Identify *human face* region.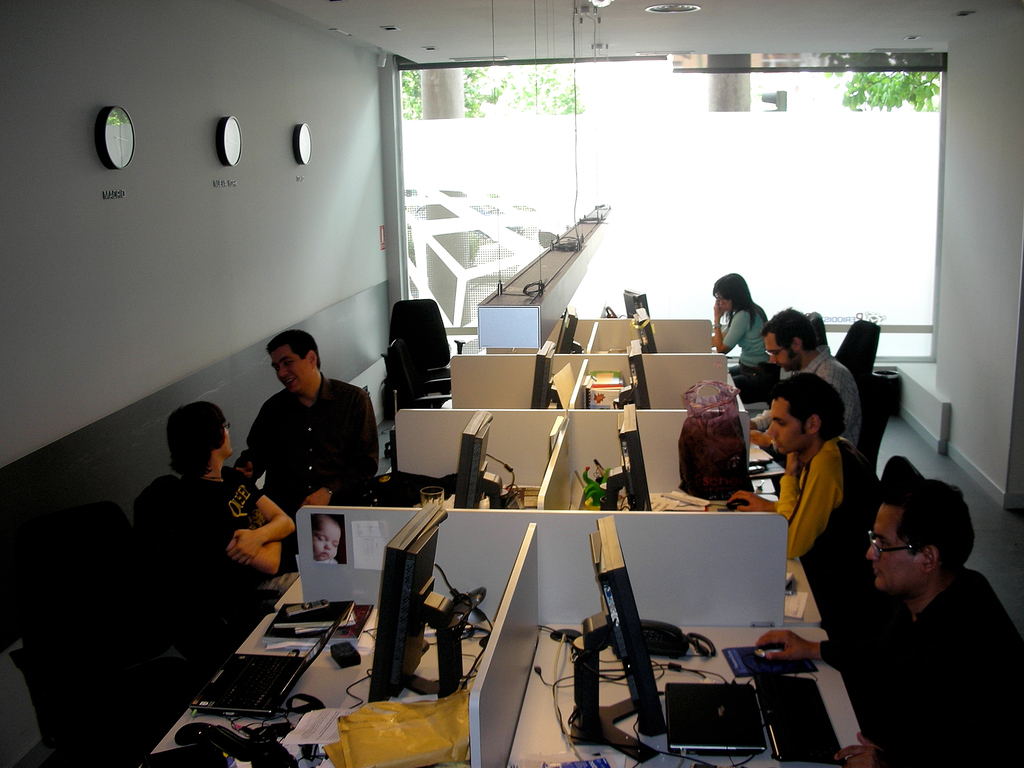
Region: [866,502,927,589].
